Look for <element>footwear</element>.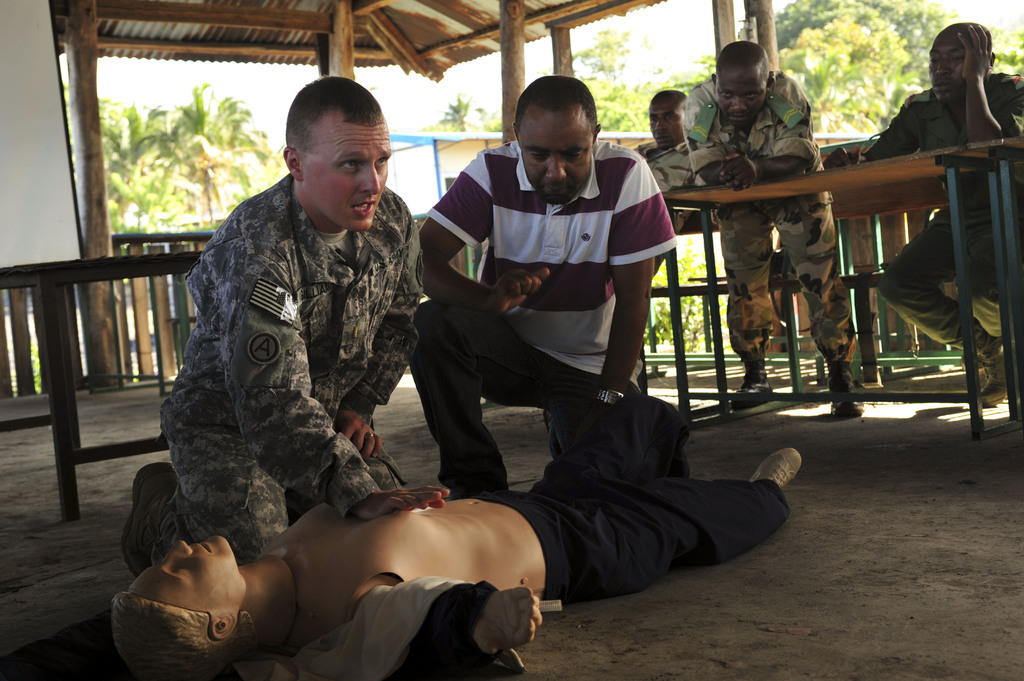
Found: box=[833, 377, 863, 413].
